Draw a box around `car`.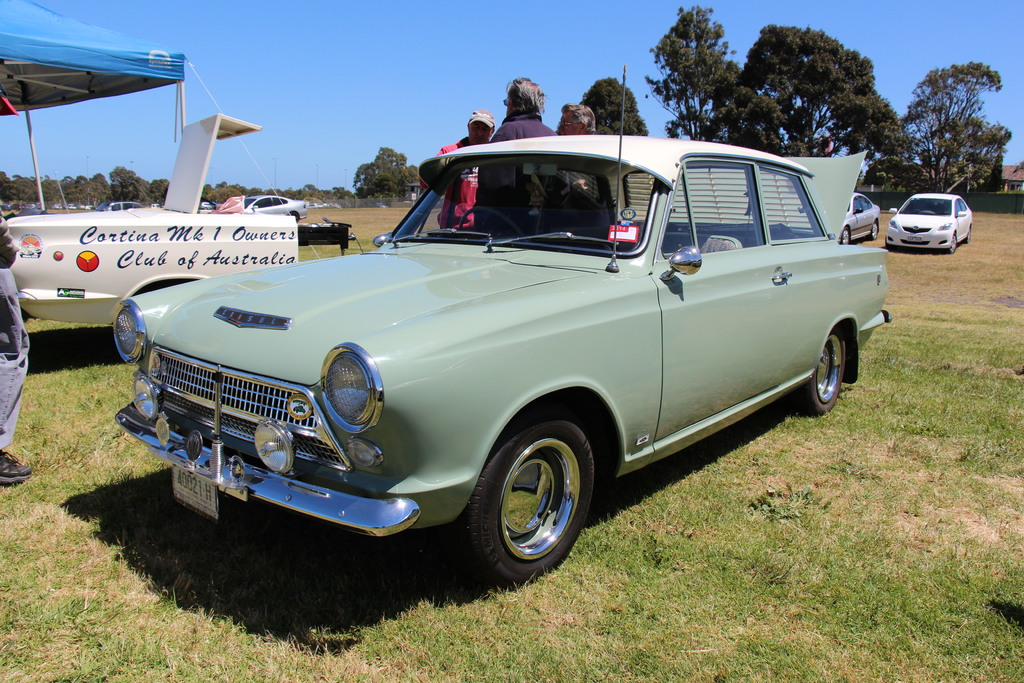
bbox(107, 65, 895, 588).
